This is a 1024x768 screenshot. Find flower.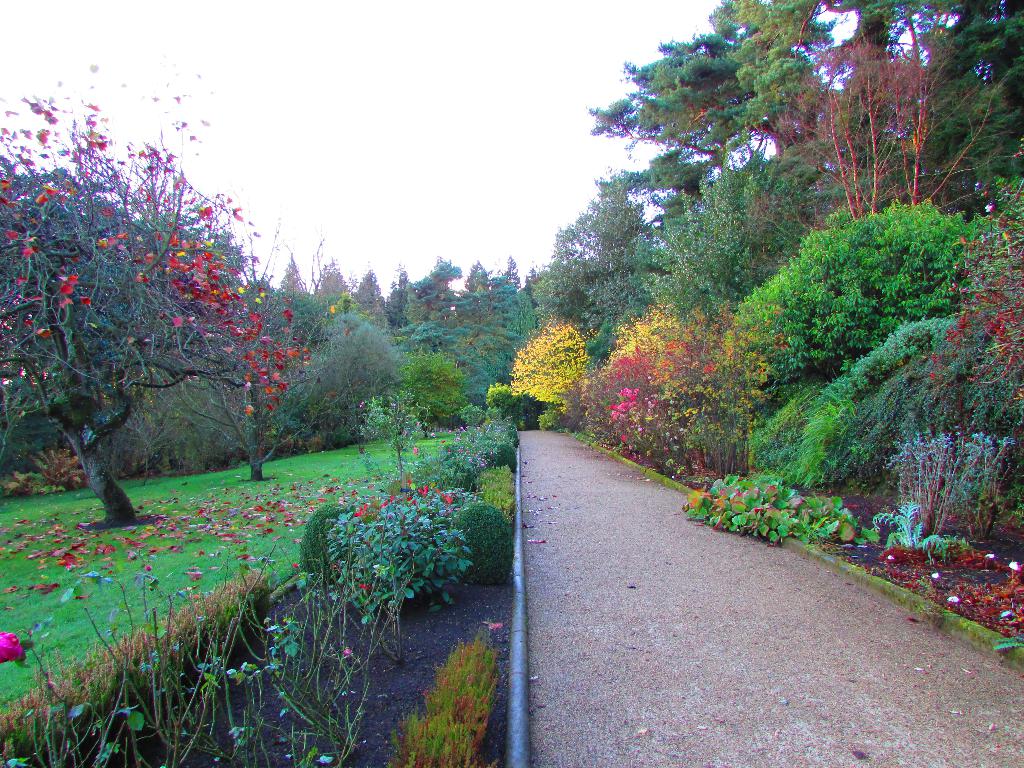
Bounding box: x1=355, y1=397, x2=369, y2=410.
